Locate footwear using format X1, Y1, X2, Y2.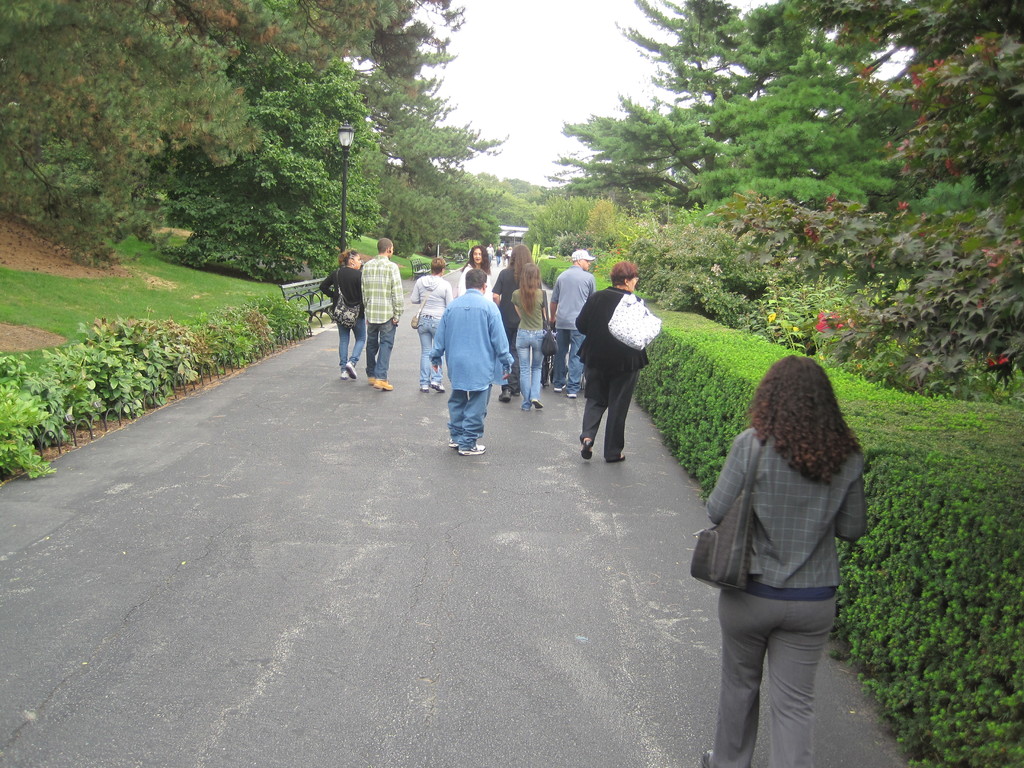
349, 362, 356, 383.
